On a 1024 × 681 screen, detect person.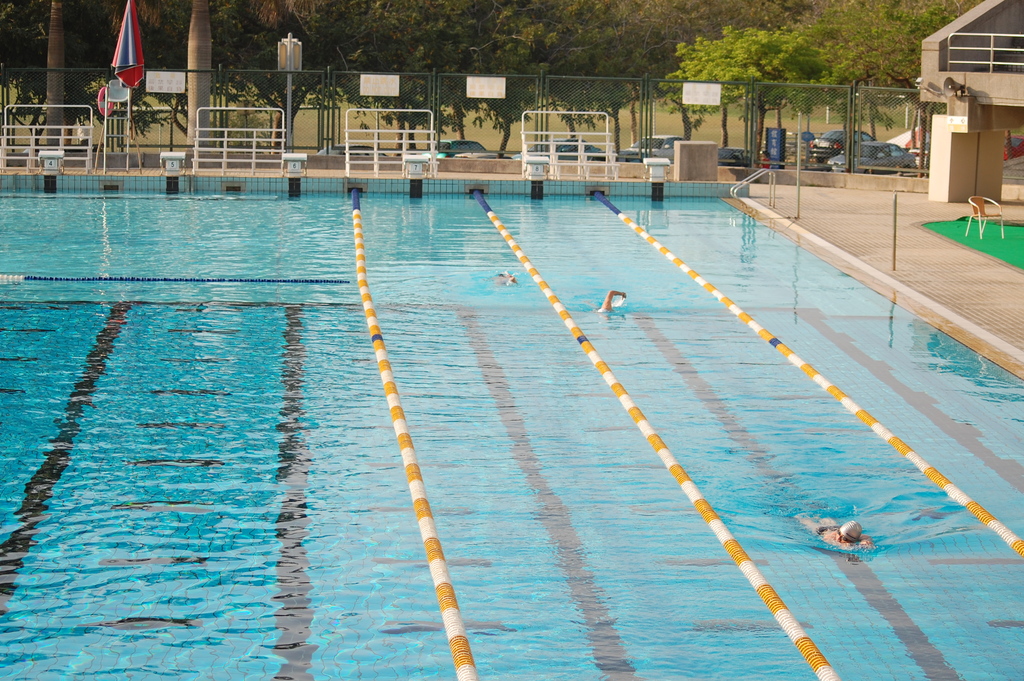
[599,286,627,315].
